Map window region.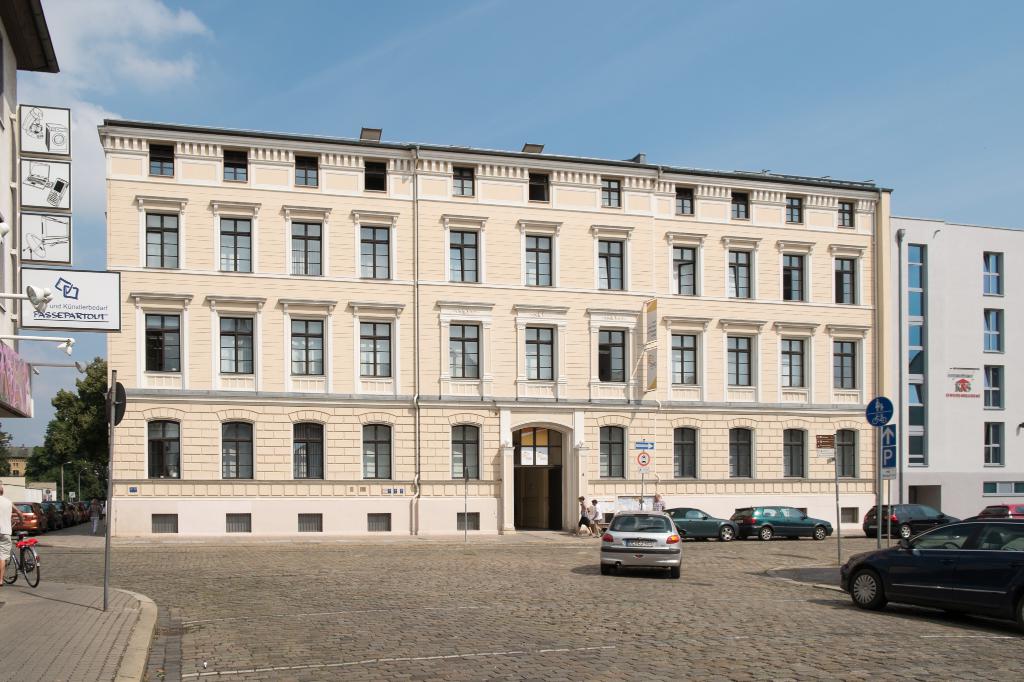
Mapped to Rect(727, 191, 753, 221).
